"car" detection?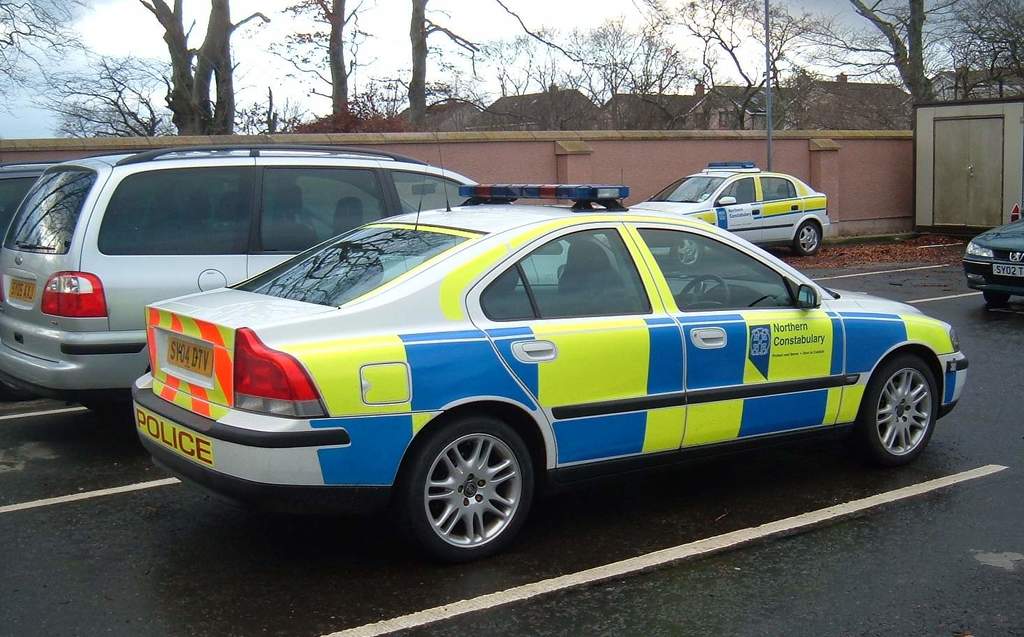
l=622, t=154, r=831, b=251
